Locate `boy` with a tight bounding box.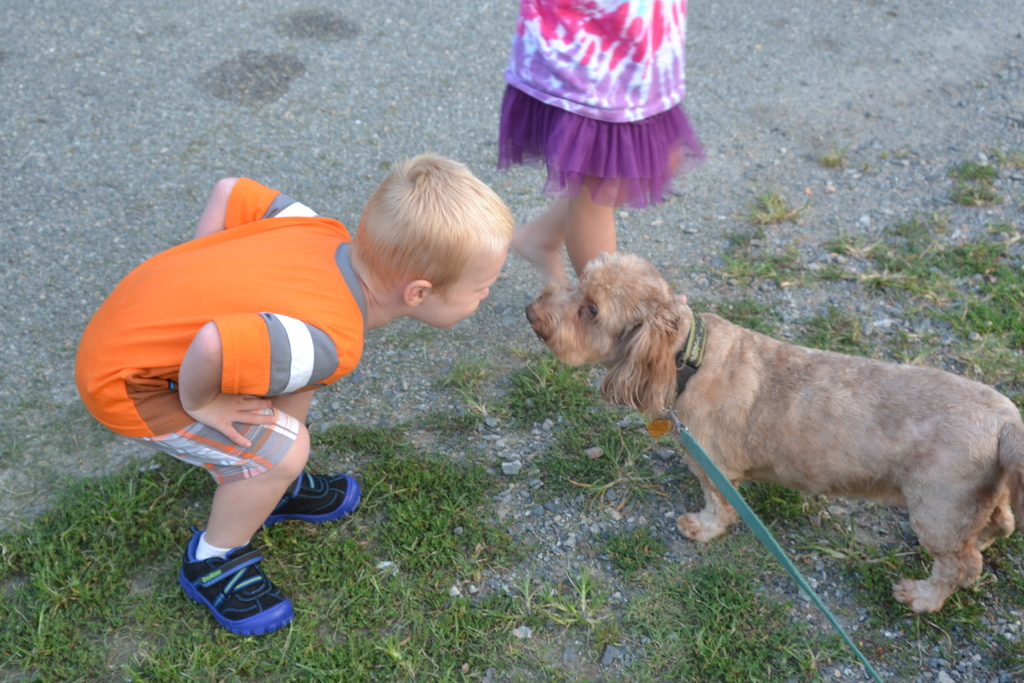
<box>91,128,467,621</box>.
